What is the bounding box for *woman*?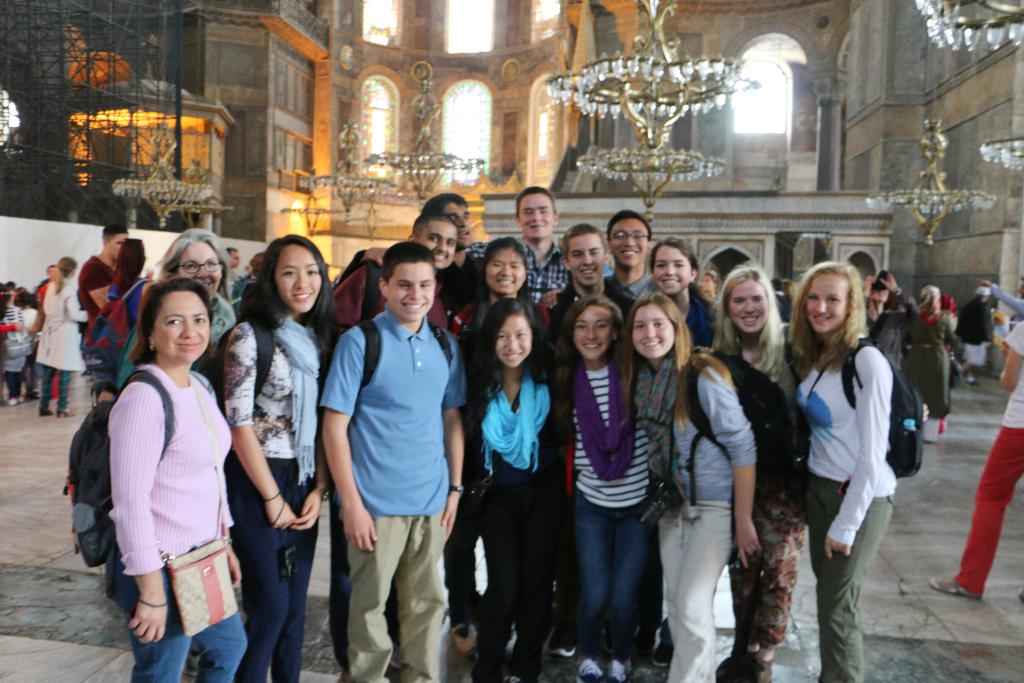
region(220, 231, 337, 682).
